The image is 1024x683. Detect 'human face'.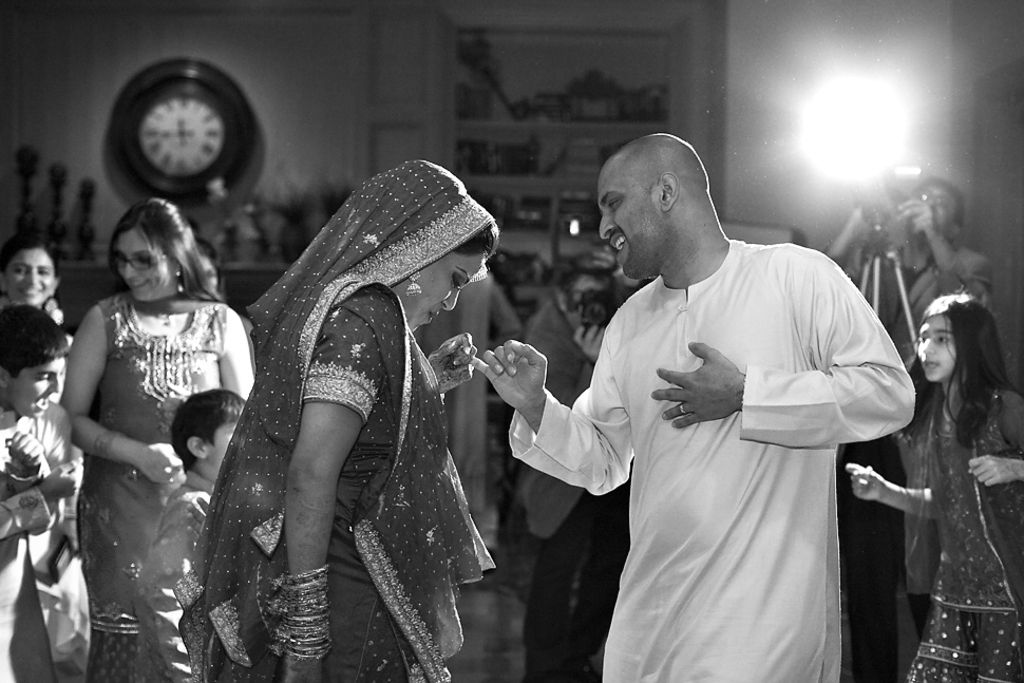
Detection: [left=13, top=367, right=64, bottom=426].
